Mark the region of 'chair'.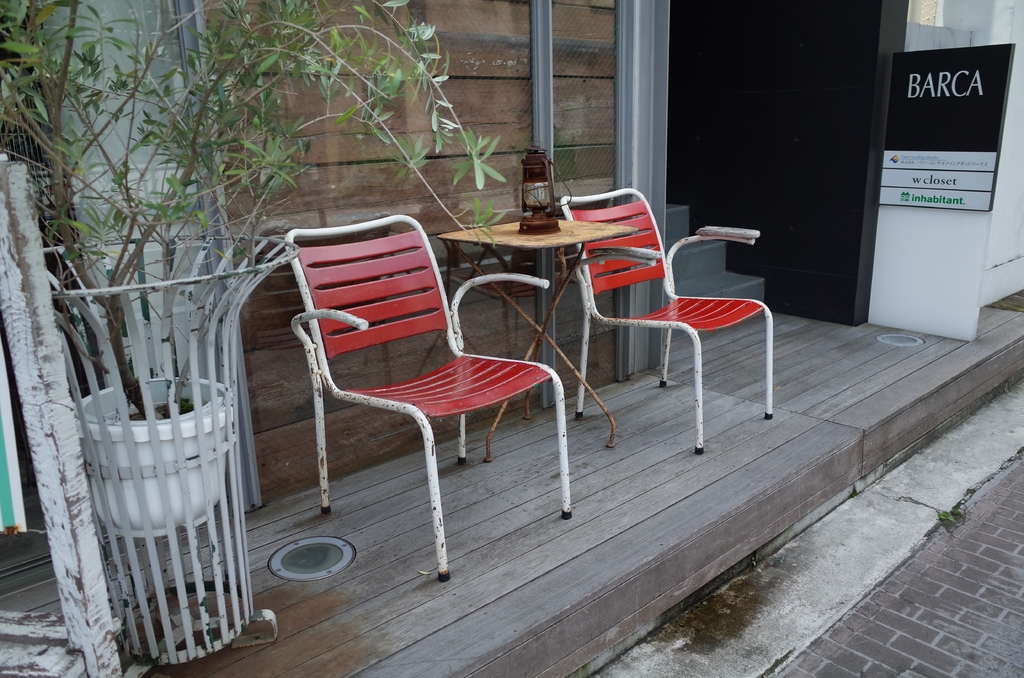
Region: box(556, 185, 770, 459).
